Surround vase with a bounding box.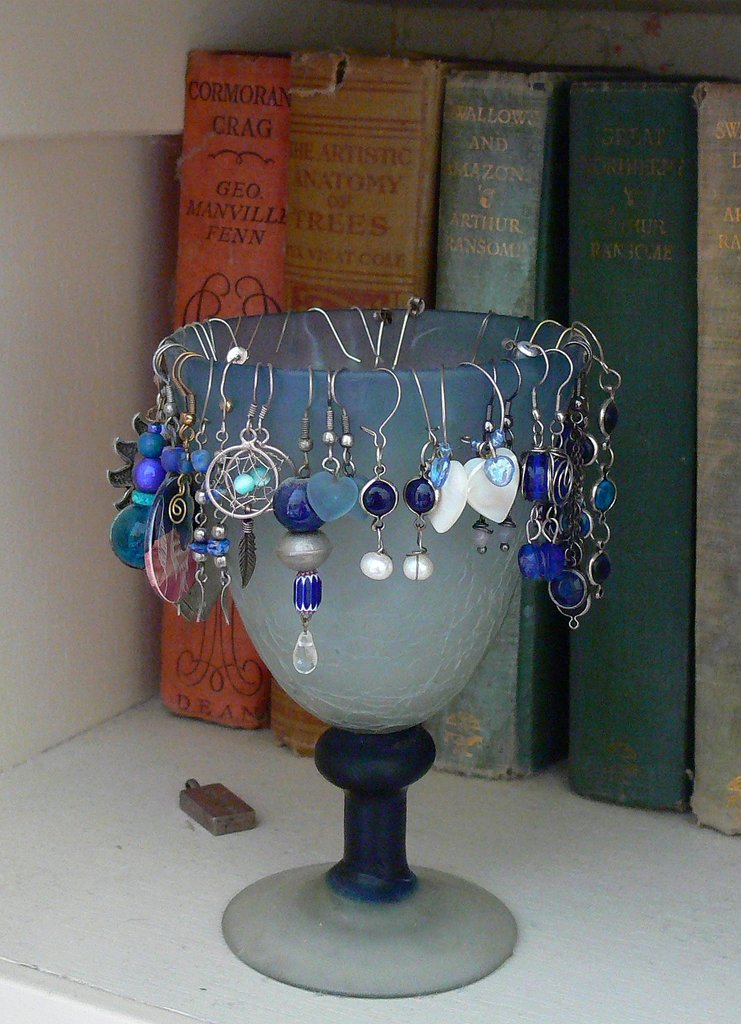
(156, 300, 600, 1000).
